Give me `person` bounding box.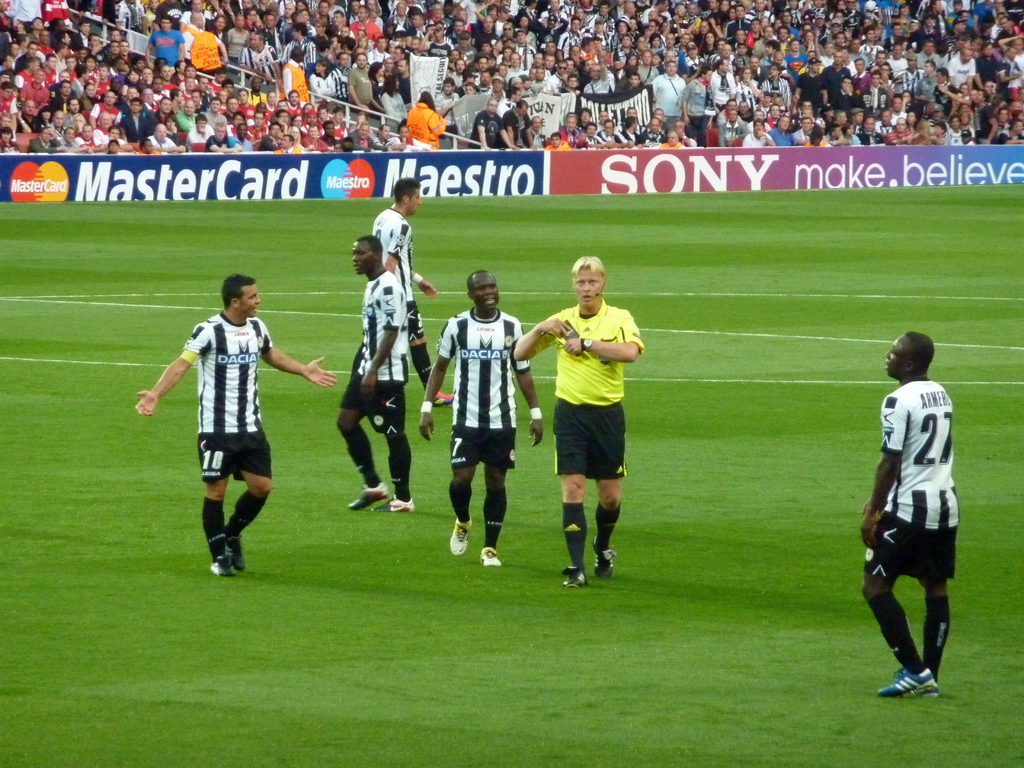
<box>857,331,962,699</box>.
